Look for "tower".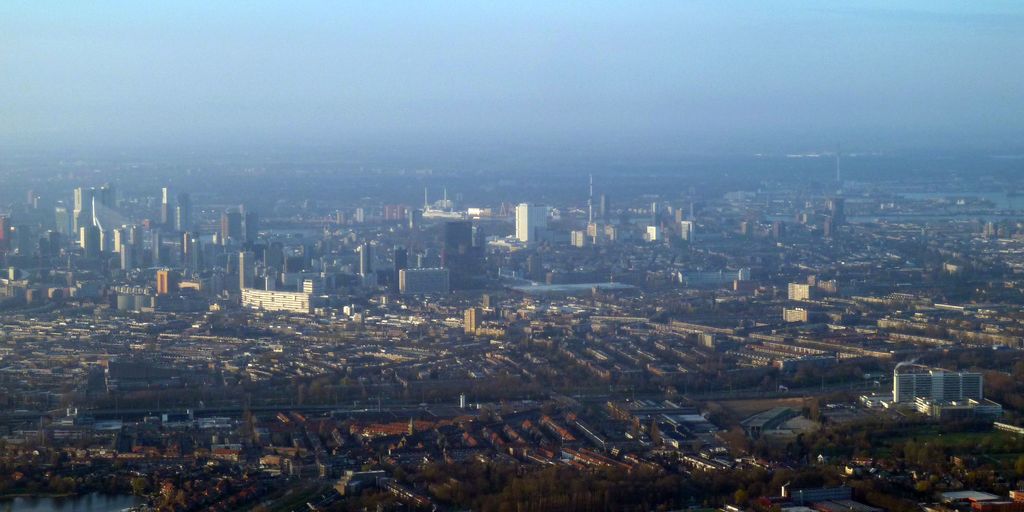
Found: (356, 243, 381, 284).
